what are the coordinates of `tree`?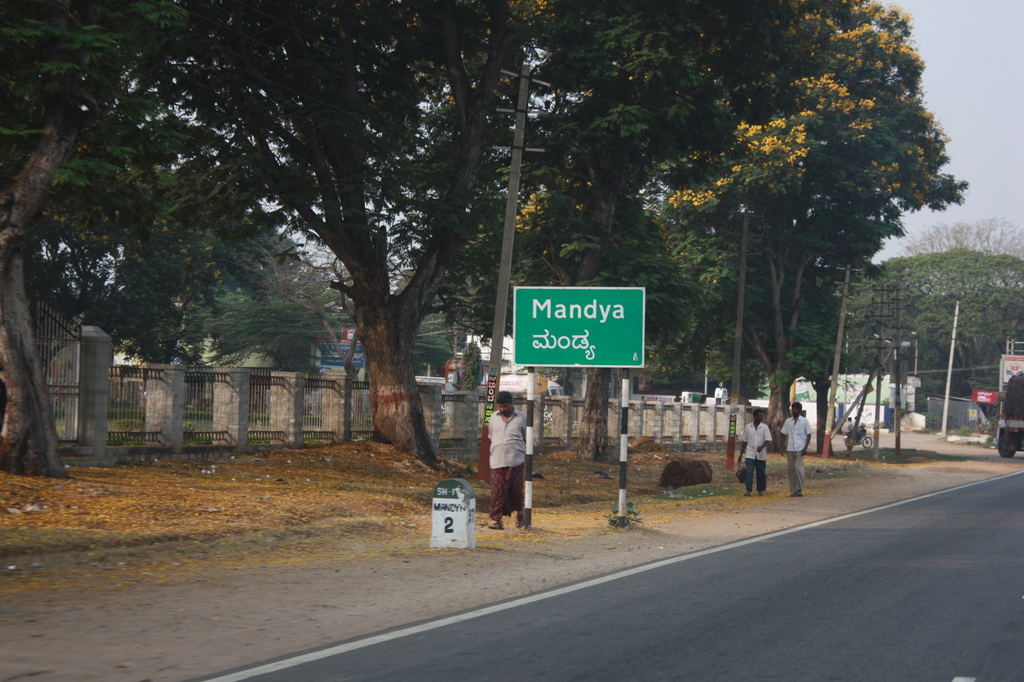
Rect(906, 213, 1023, 265).
